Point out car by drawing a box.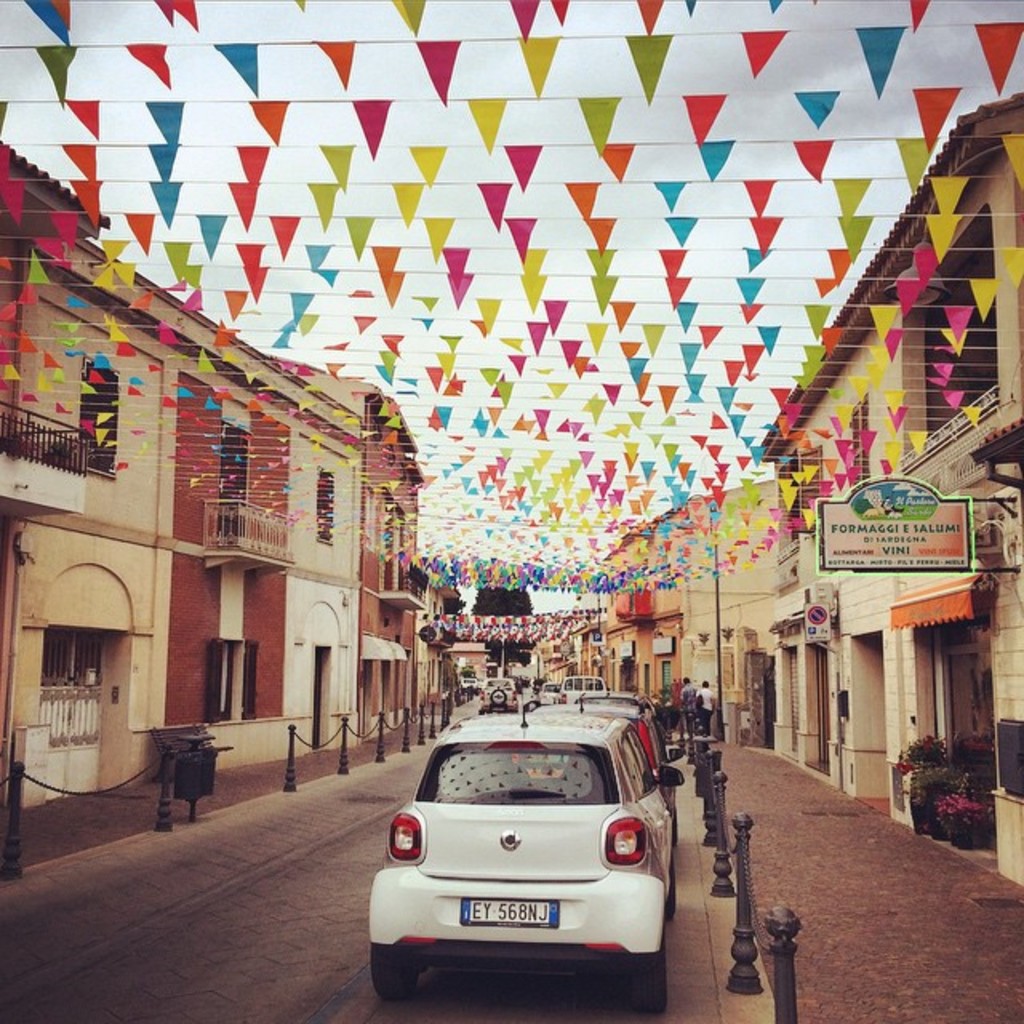
Rect(570, 685, 678, 758).
